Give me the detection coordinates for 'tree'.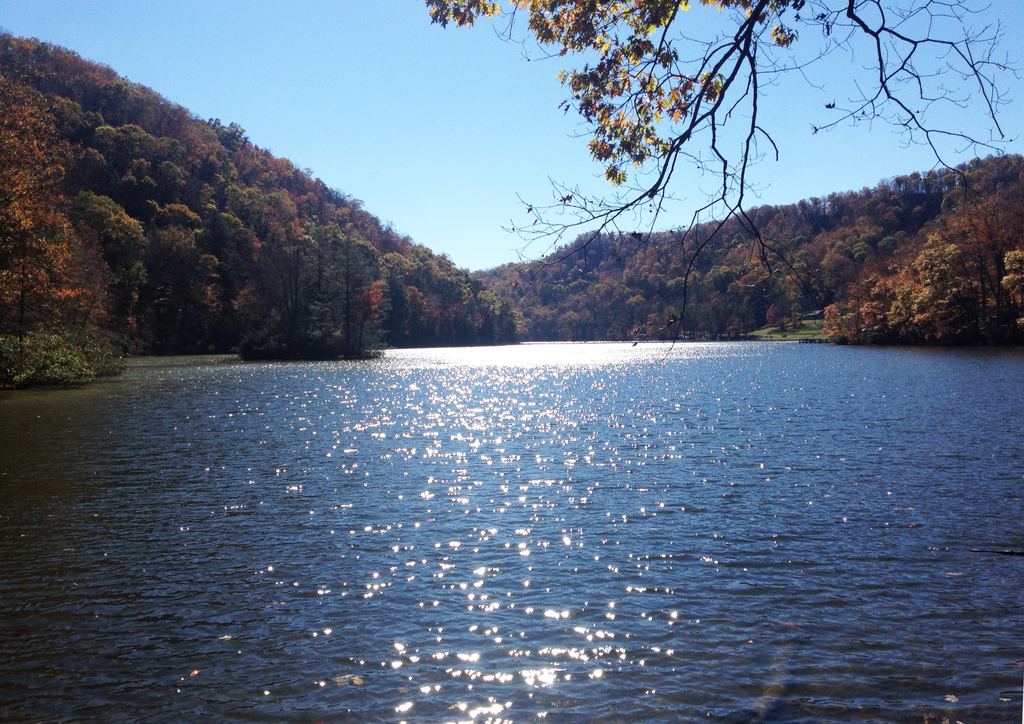
(423,0,1023,266).
